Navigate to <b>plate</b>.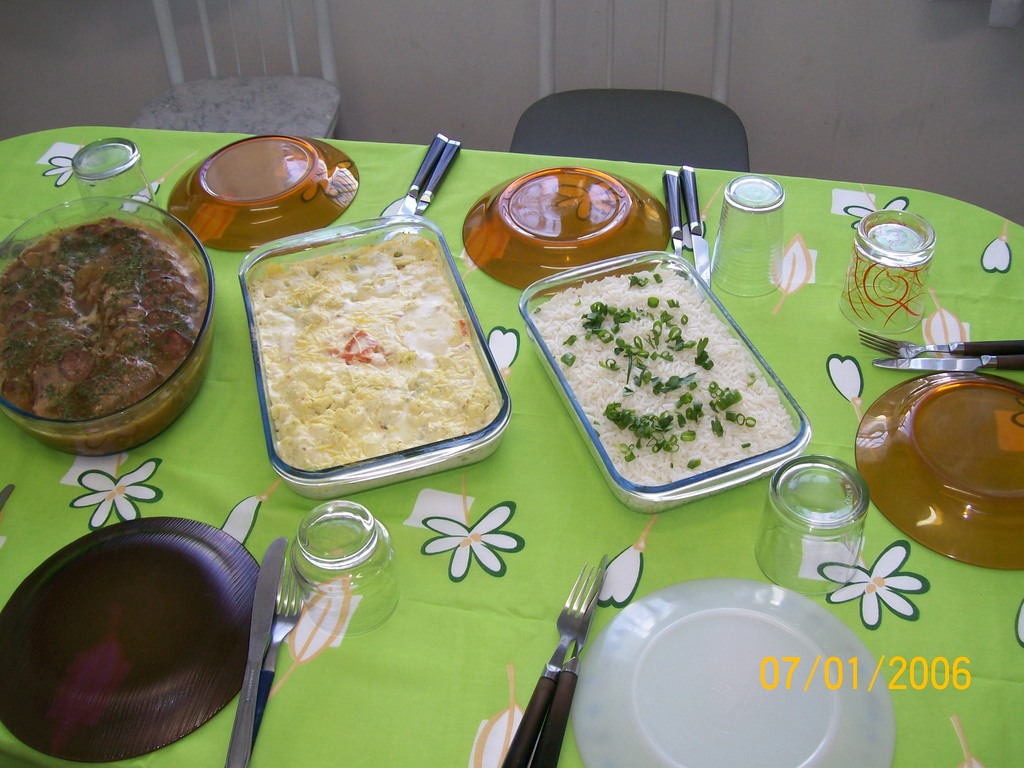
Navigation target: (left=166, top=132, right=362, bottom=257).
